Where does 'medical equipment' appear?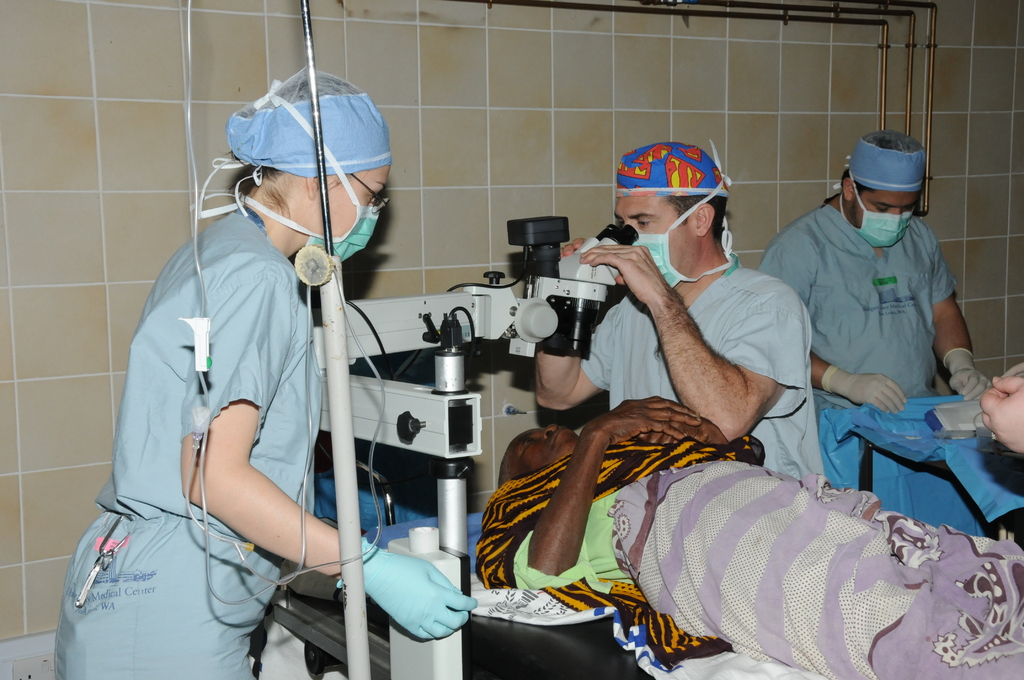
Appears at 817,393,1023,547.
